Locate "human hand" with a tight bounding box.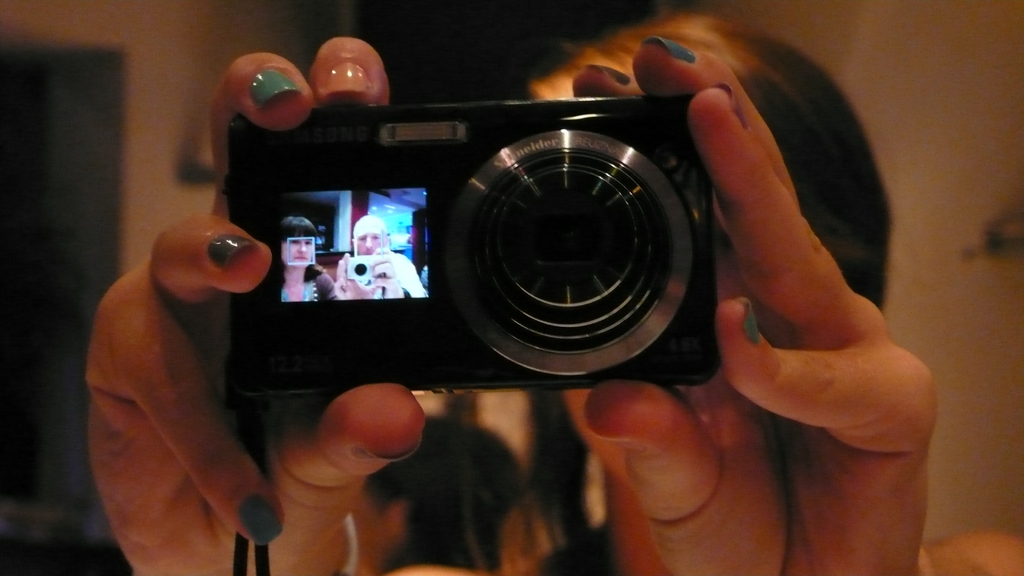
573:36:938:575.
